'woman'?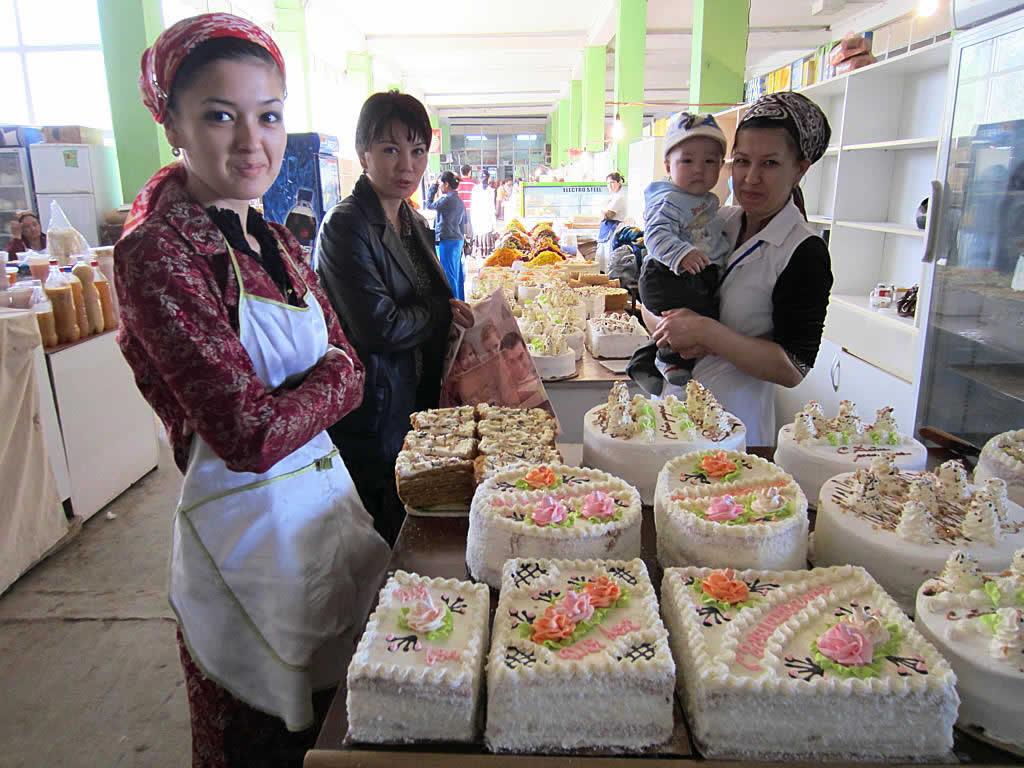
l=635, t=91, r=835, b=459
